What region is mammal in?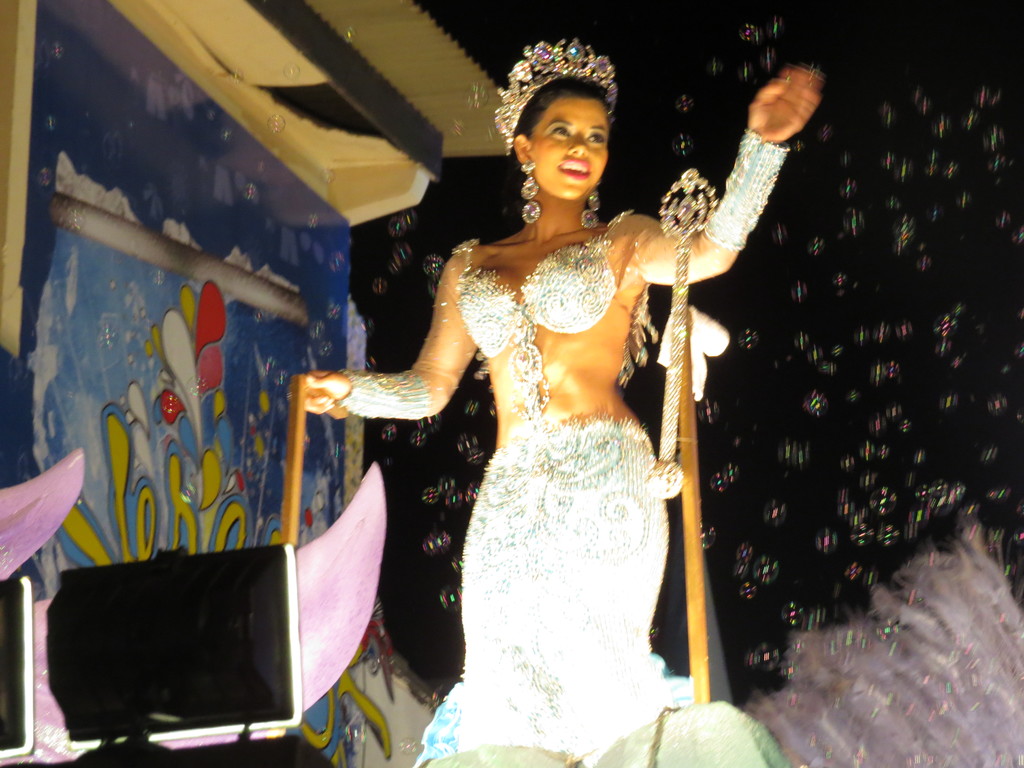
(x1=295, y1=37, x2=812, y2=762).
